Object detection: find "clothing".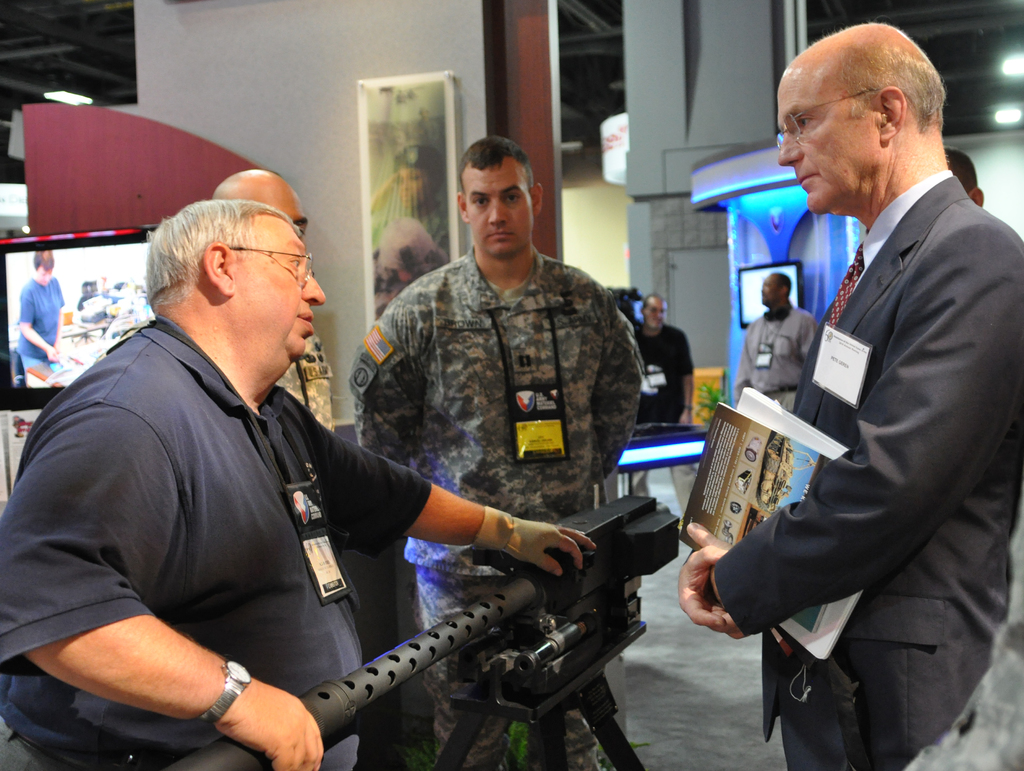
locate(620, 318, 701, 519).
